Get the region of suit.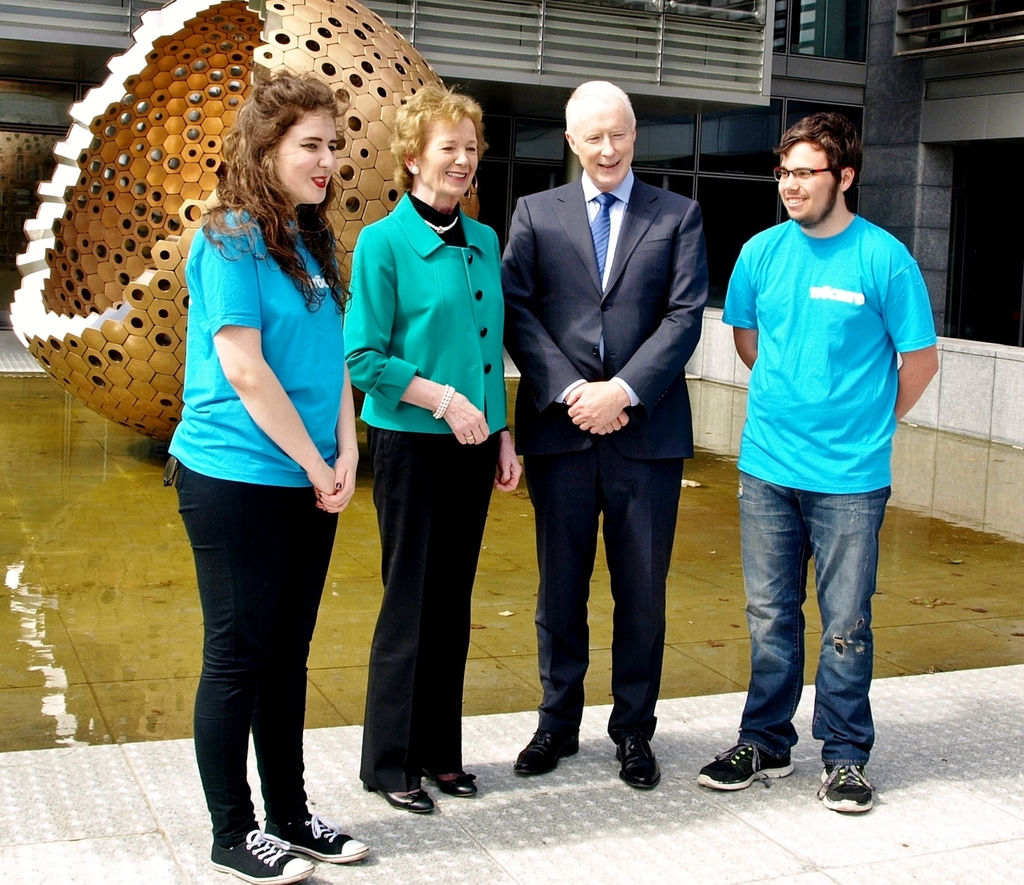
[left=496, top=166, right=714, bottom=742].
